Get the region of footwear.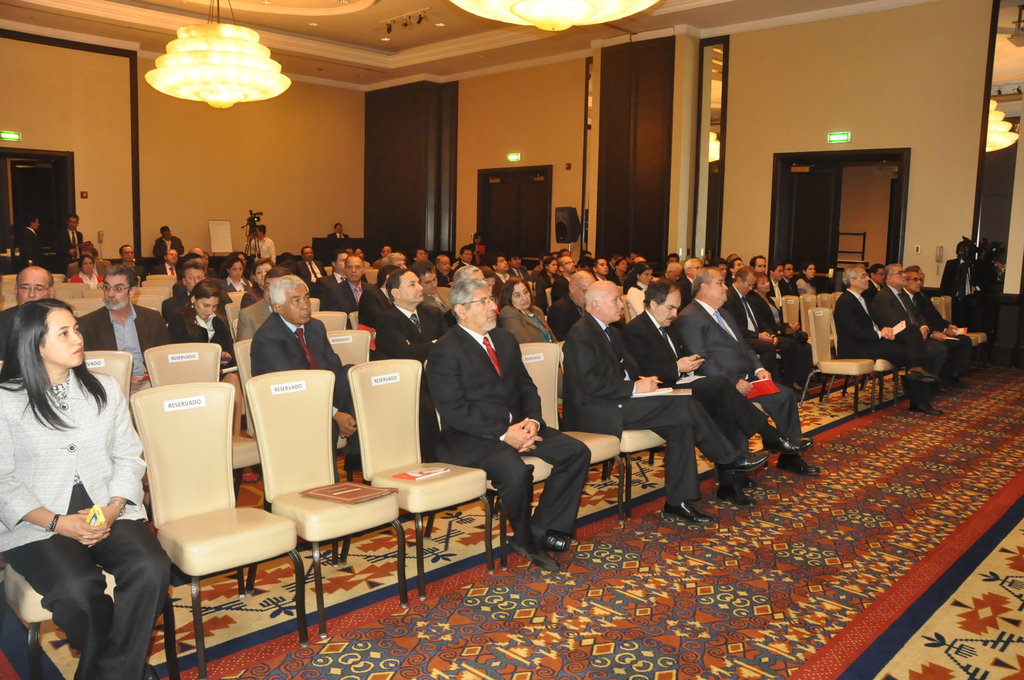
left=506, top=534, right=564, bottom=573.
